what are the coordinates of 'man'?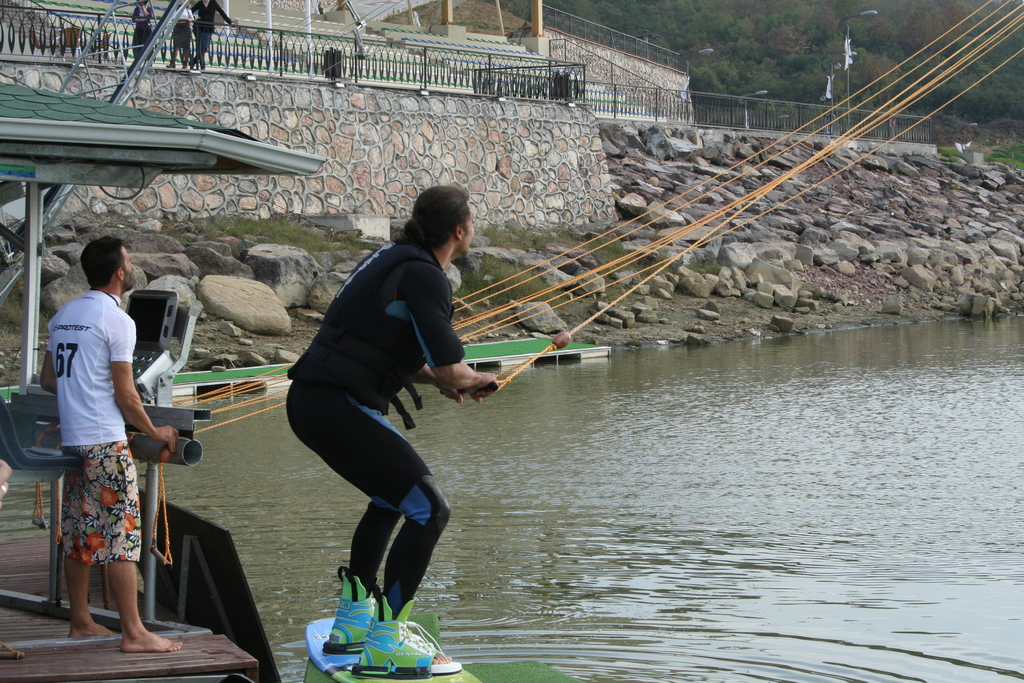
rect(284, 181, 513, 677).
